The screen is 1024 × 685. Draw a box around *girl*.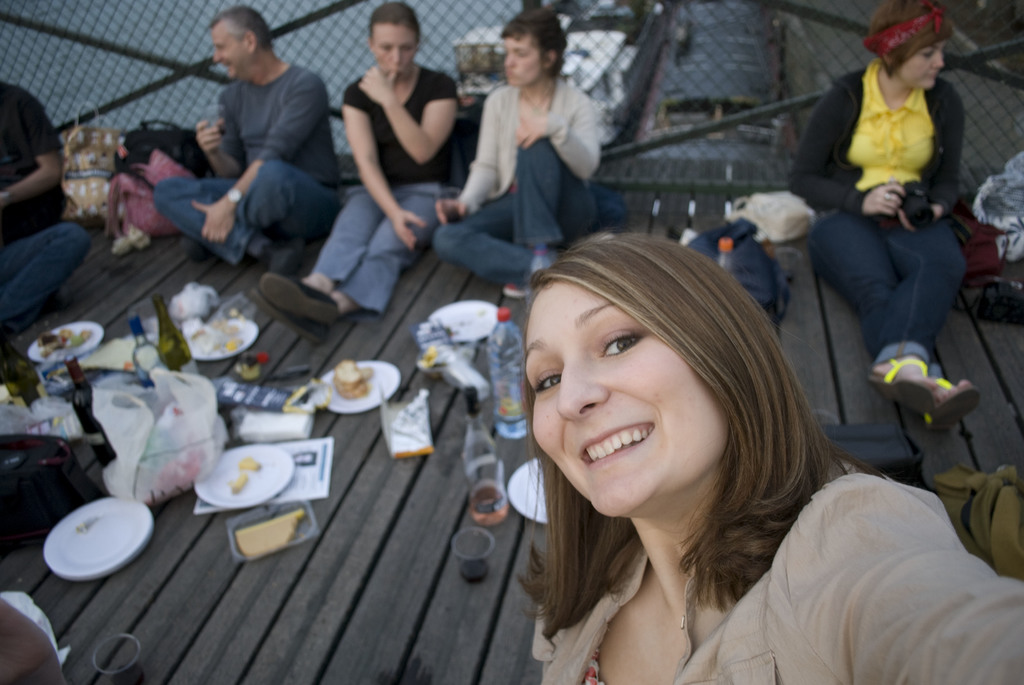
Rect(516, 233, 1023, 684).
